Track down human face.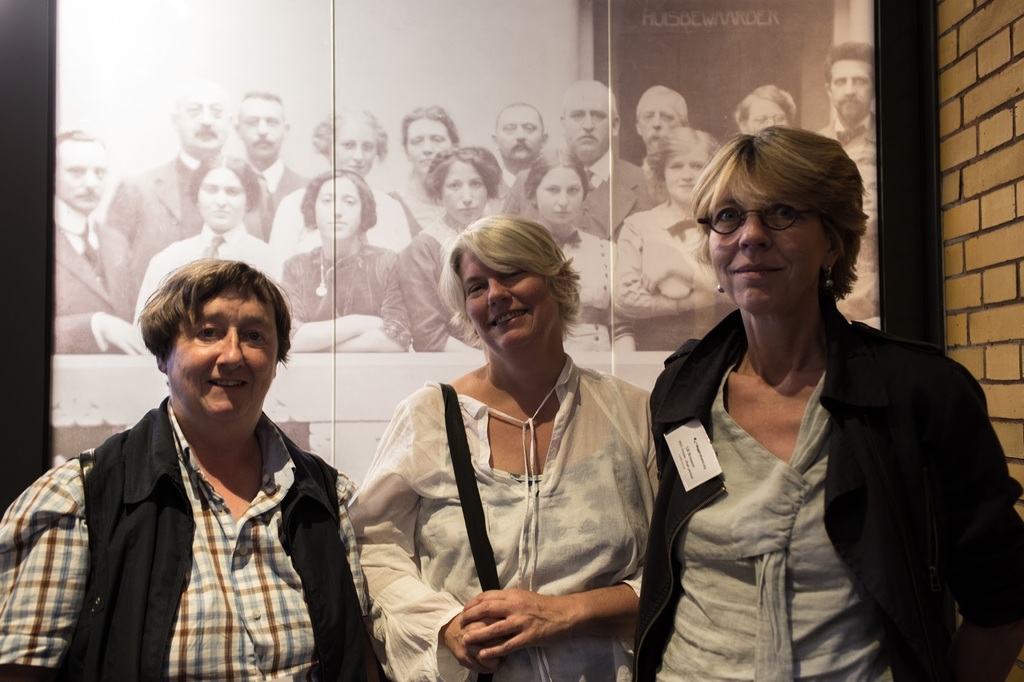
Tracked to [662,144,709,198].
